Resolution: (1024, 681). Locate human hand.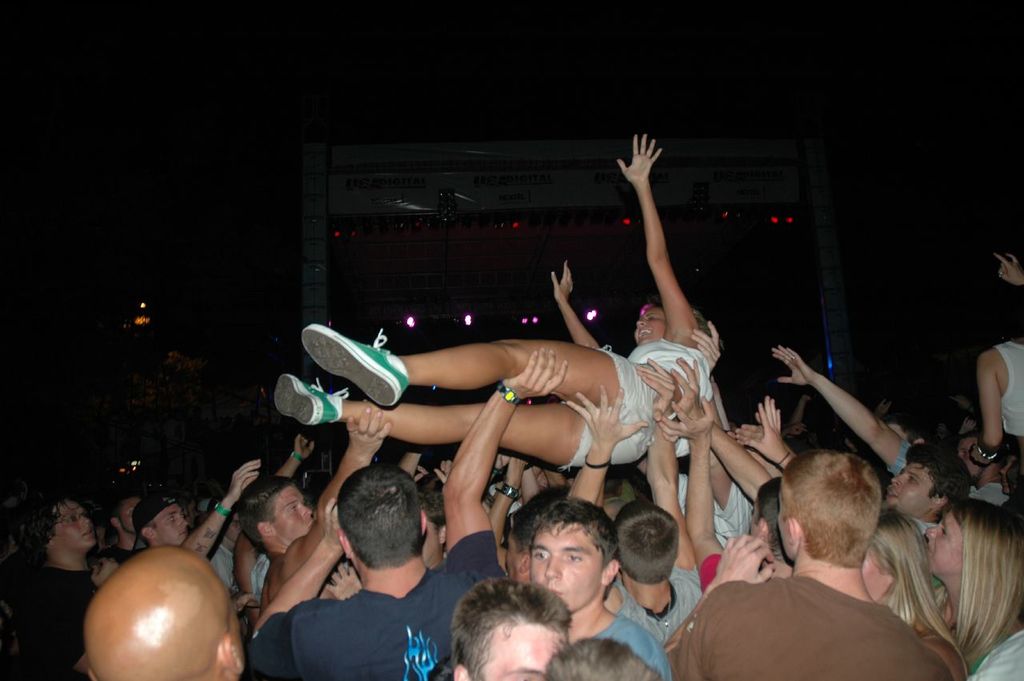
[228,459,262,504].
